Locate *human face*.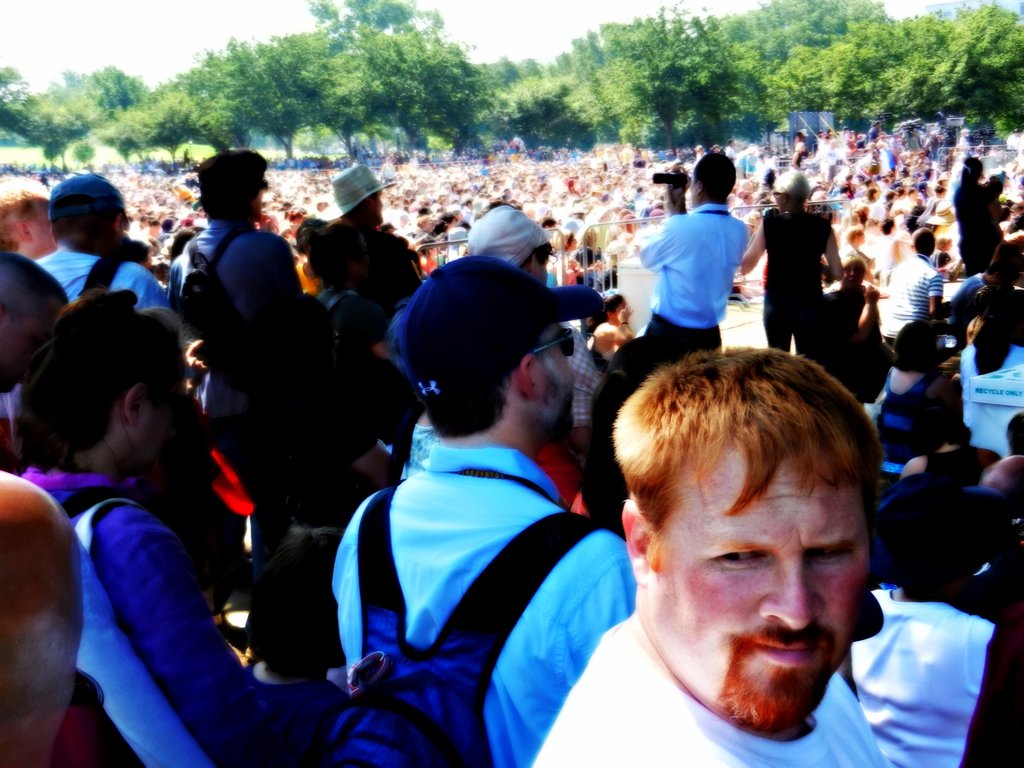
Bounding box: bbox(29, 200, 60, 256).
